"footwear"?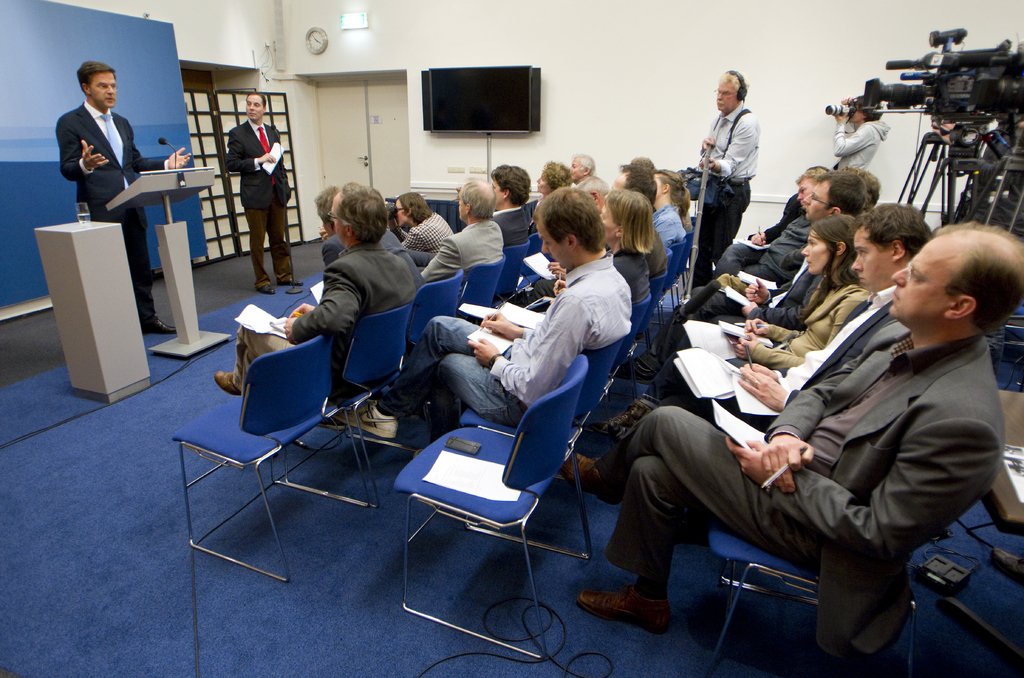
box=[279, 275, 304, 286]
